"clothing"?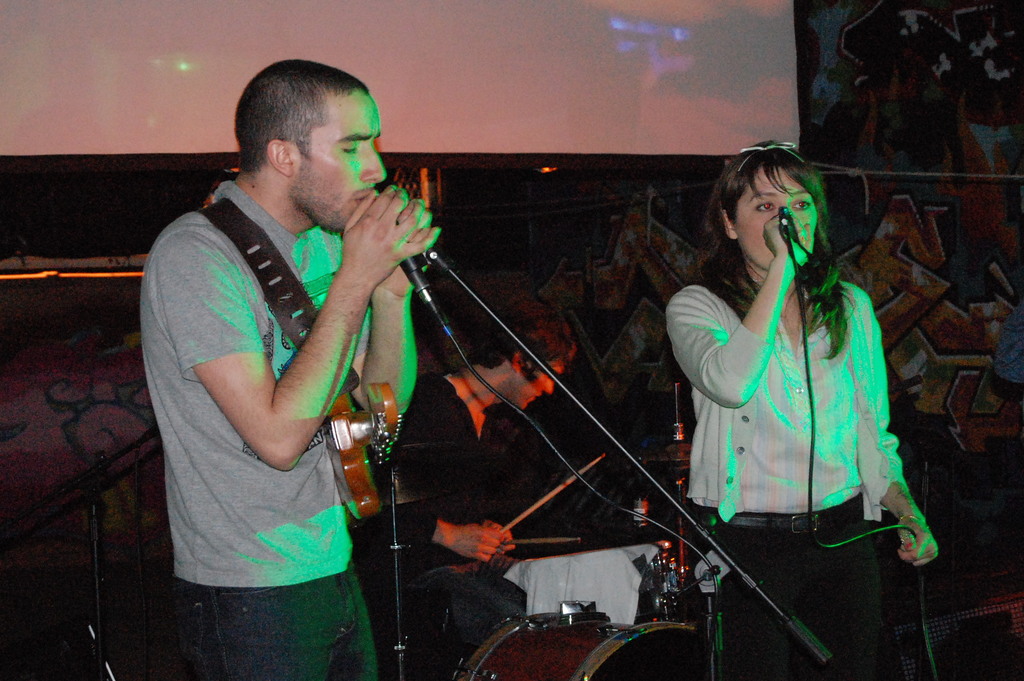
[left=134, top=164, right=394, bottom=680]
